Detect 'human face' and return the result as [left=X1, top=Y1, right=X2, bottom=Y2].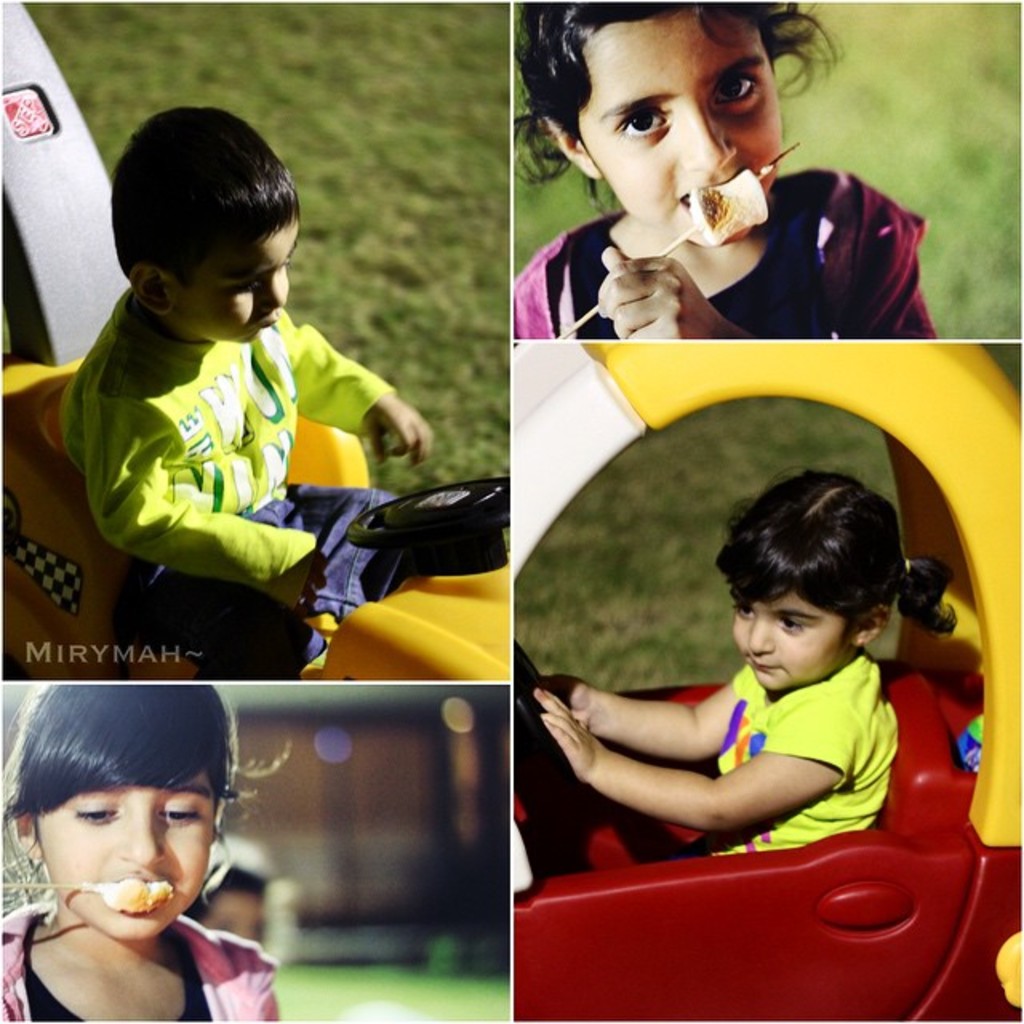
[left=187, top=218, right=306, bottom=346].
